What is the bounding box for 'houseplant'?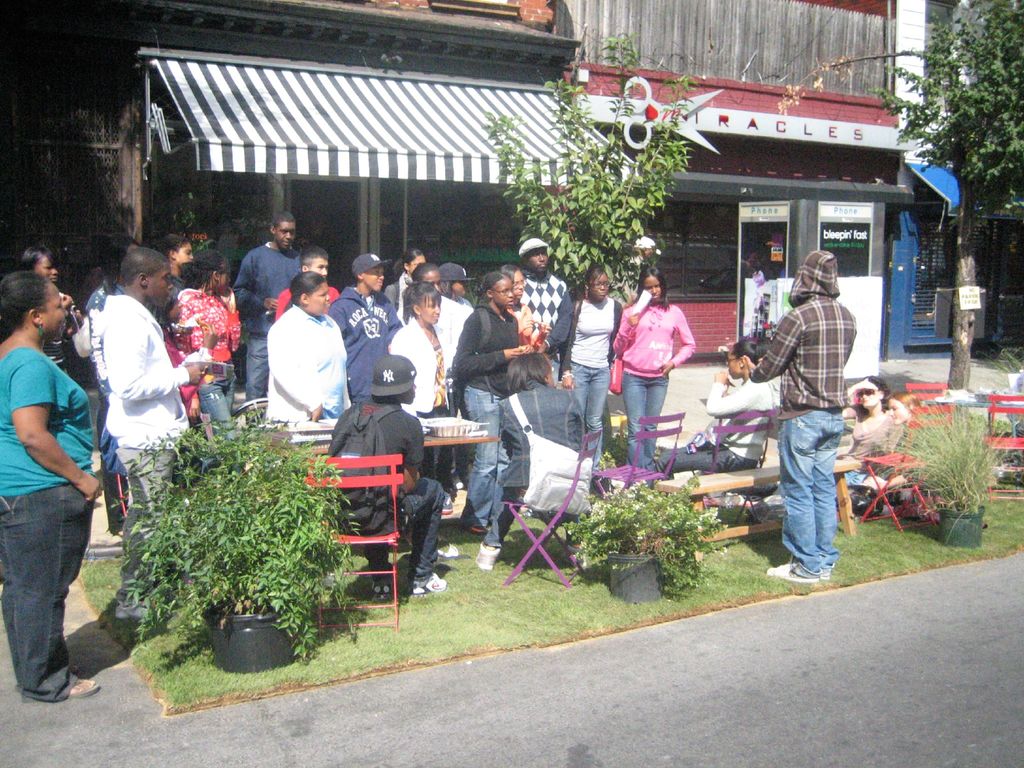
<bbox>112, 400, 360, 676</bbox>.
